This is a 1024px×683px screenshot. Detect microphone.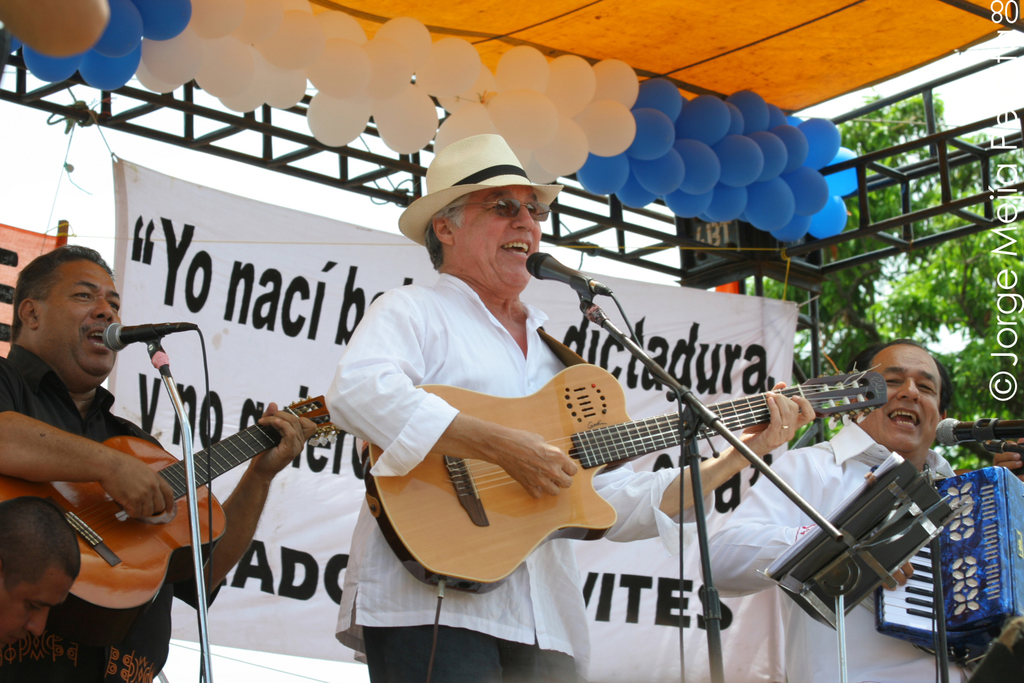
935/415/1023/447.
